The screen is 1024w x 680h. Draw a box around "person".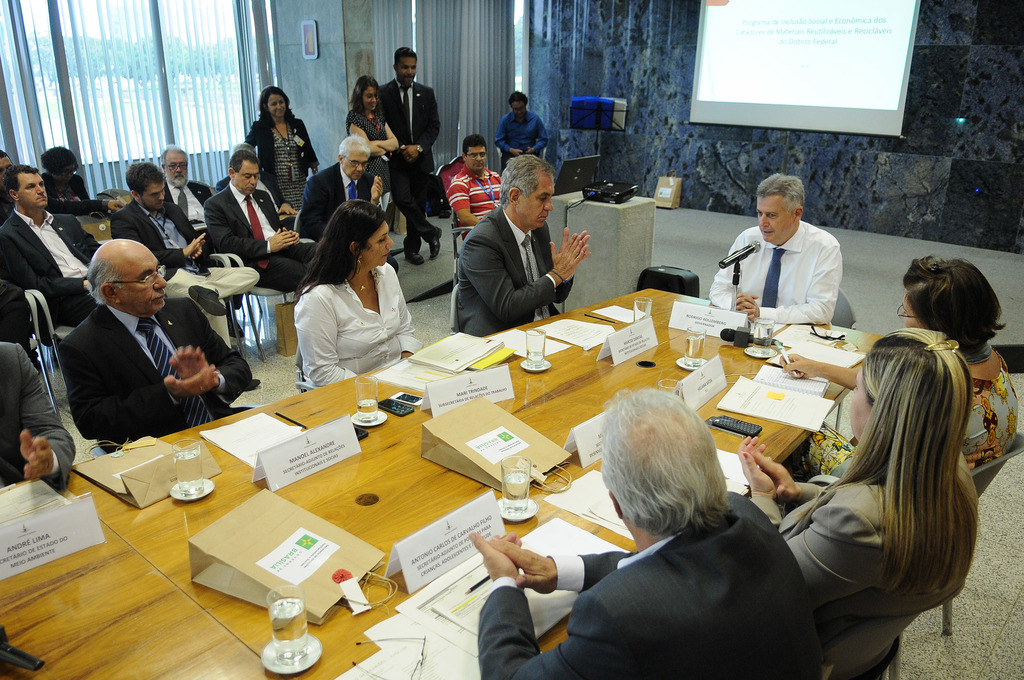
rect(54, 236, 253, 457).
